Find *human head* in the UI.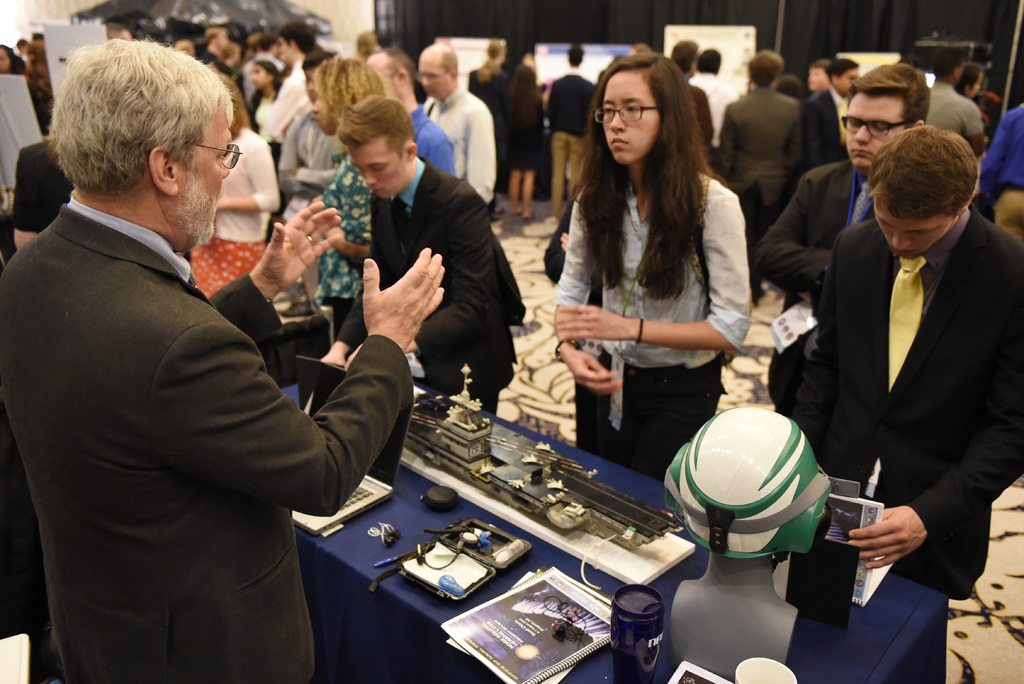
UI element at 359,45,414,104.
